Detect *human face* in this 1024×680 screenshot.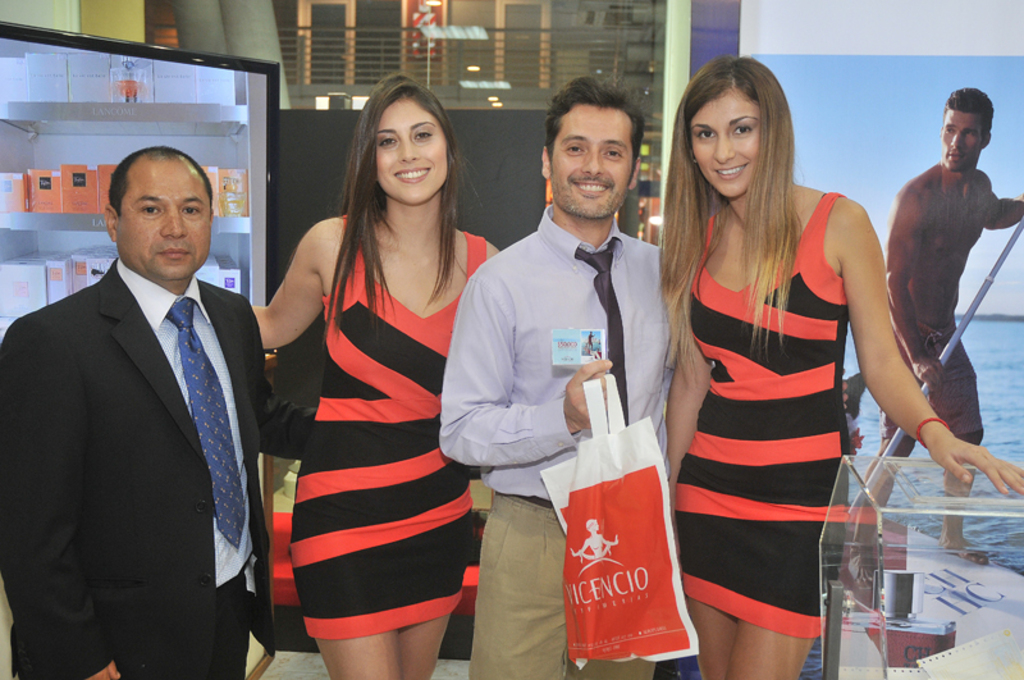
Detection: {"x1": 586, "y1": 517, "x2": 604, "y2": 538}.
